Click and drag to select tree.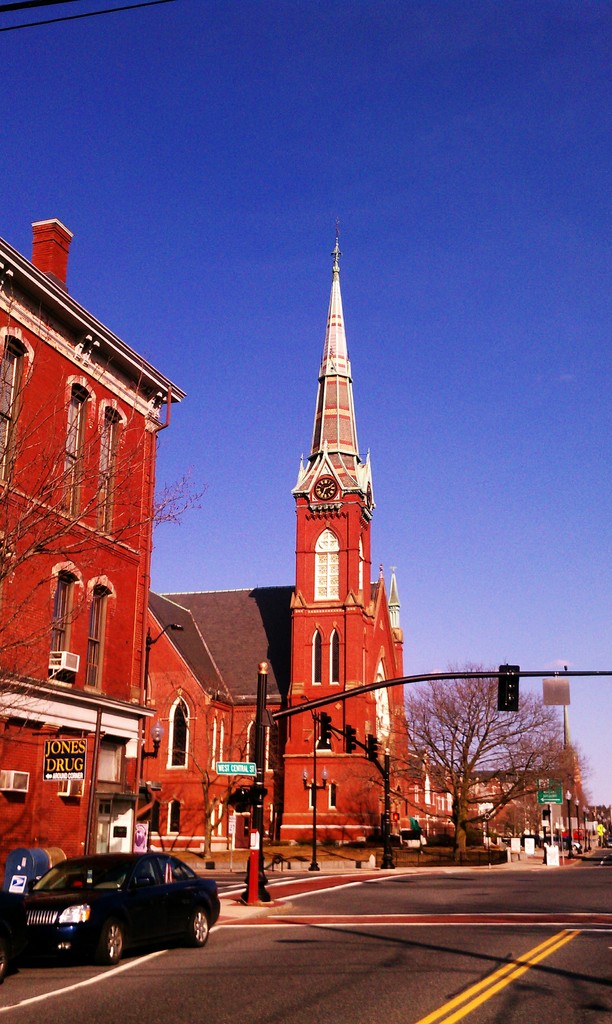
Selection: bbox=(388, 683, 574, 842).
